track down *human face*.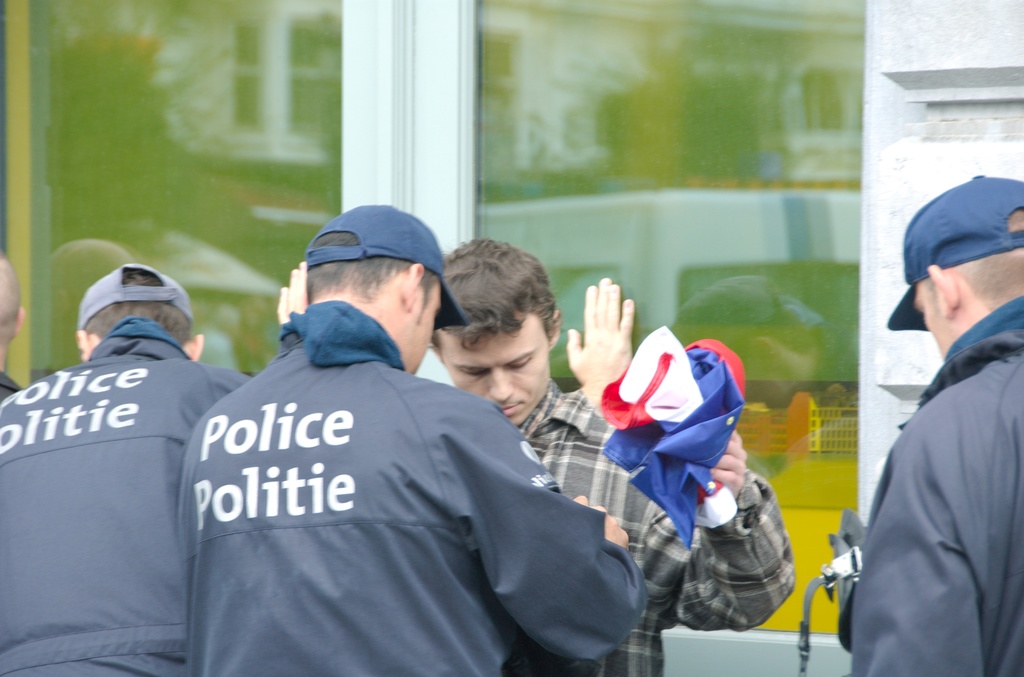
Tracked to bbox(437, 312, 550, 428).
